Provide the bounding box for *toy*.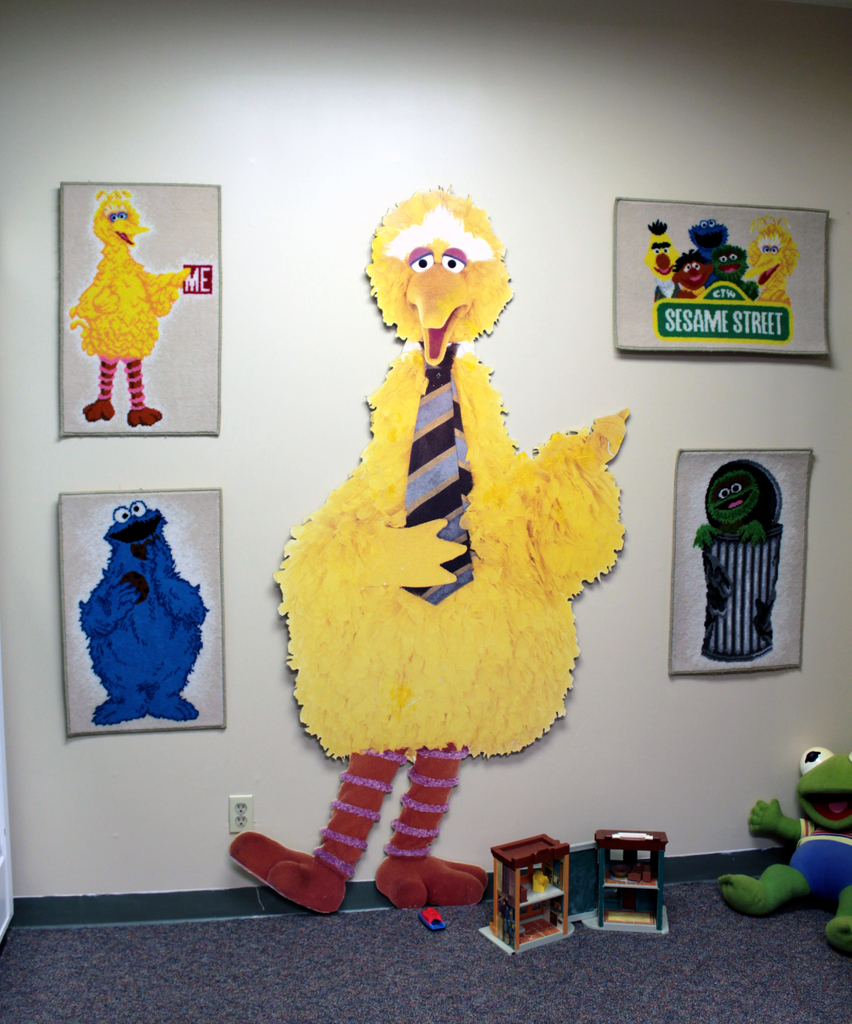
pyautogui.locateOnScreen(76, 504, 212, 724).
